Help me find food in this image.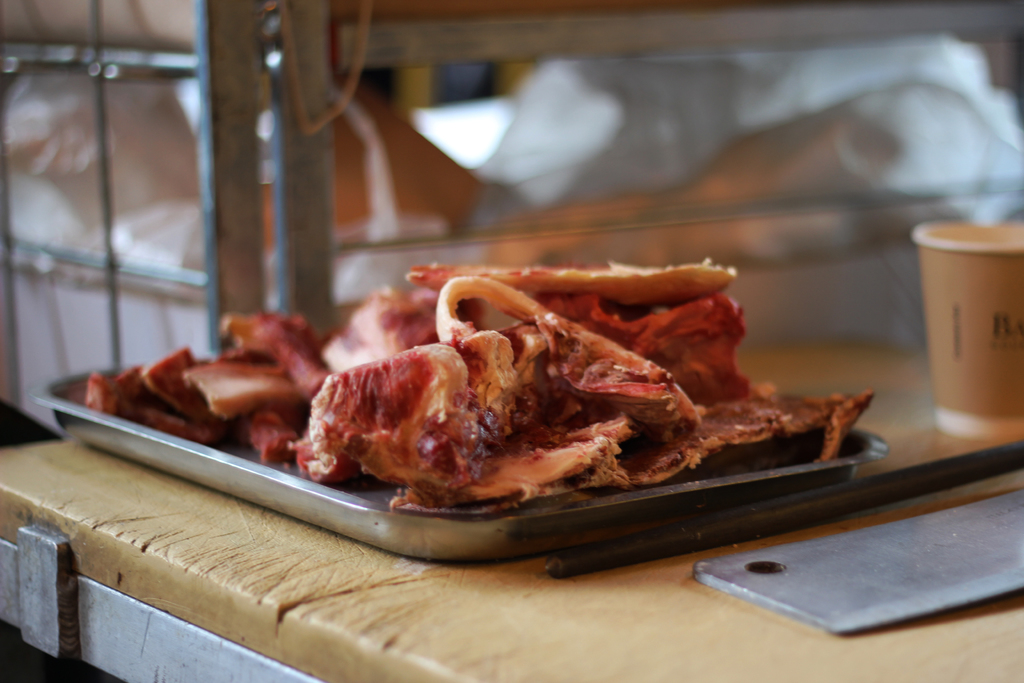
Found it: bbox=(163, 256, 865, 528).
